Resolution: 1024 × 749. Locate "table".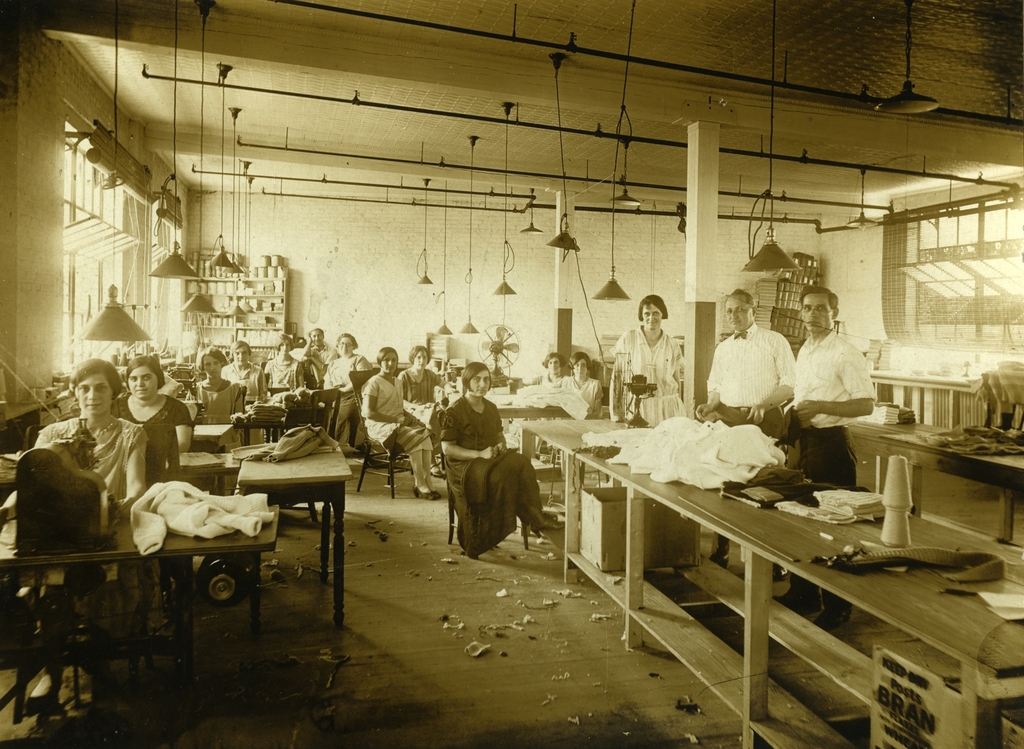
(235,449,355,629).
